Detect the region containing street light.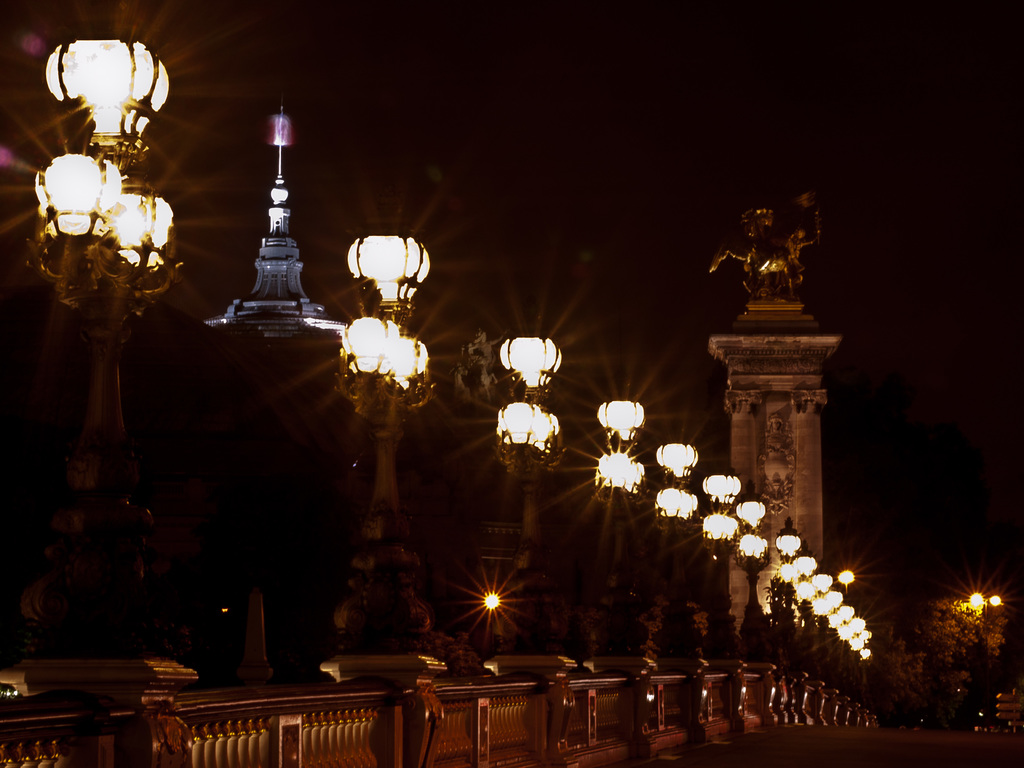
[581, 395, 658, 689].
